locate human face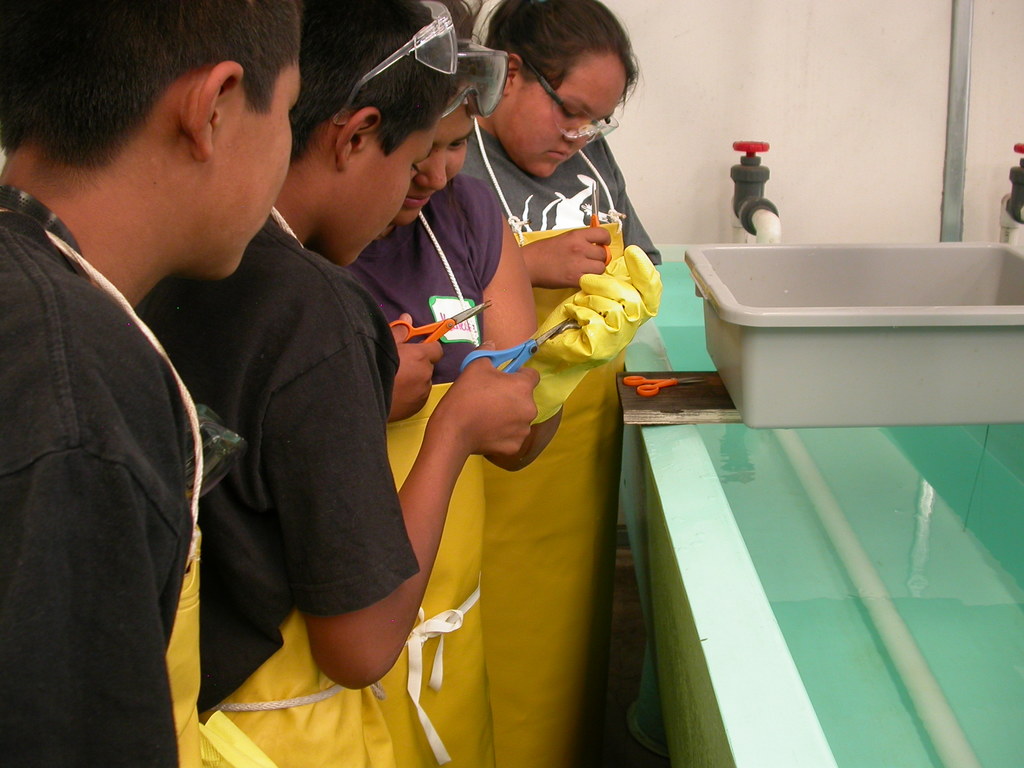
locate(208, 54, 305, 282)
